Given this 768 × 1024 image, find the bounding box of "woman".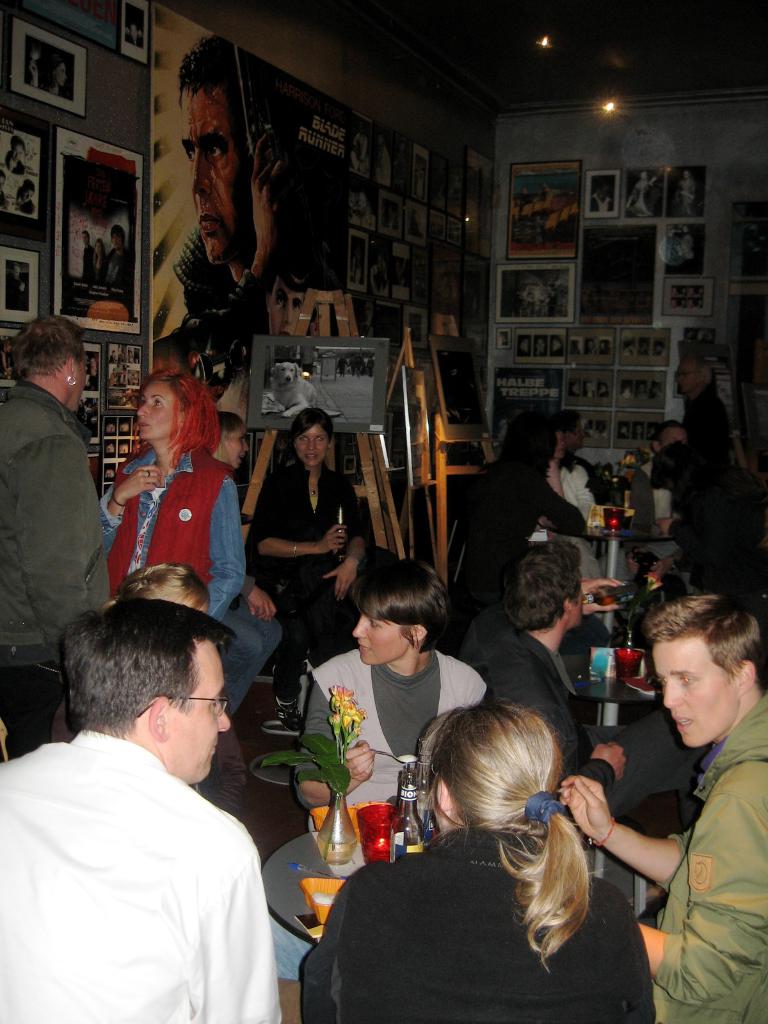
BBox(304, 698, 654, 1022).
